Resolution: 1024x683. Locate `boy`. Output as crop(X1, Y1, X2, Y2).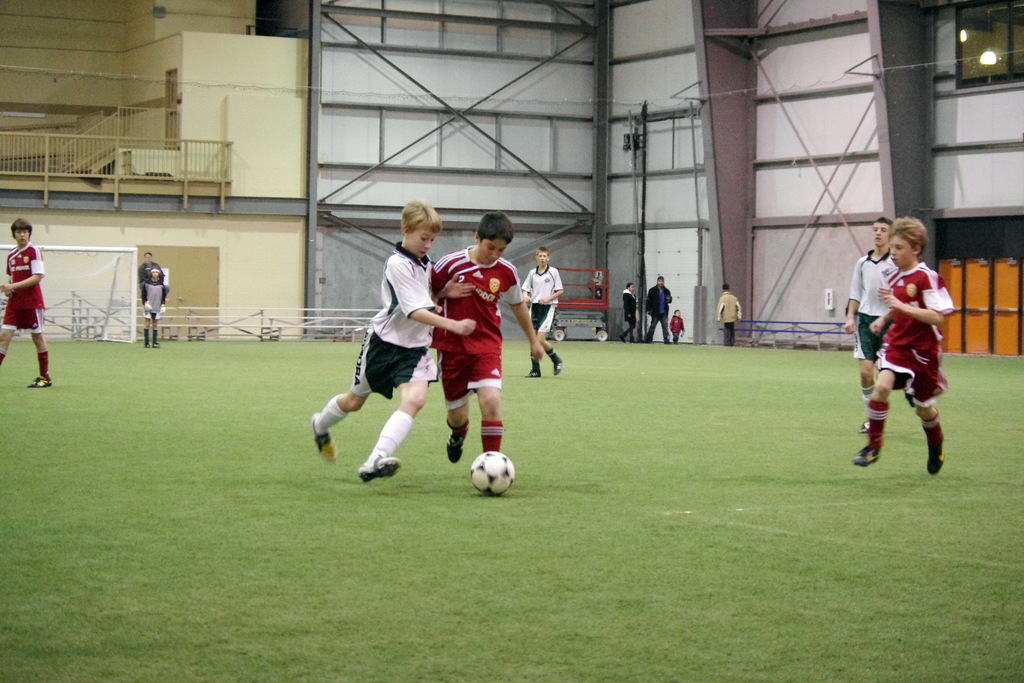
crop(0, 218, 51, 389).
